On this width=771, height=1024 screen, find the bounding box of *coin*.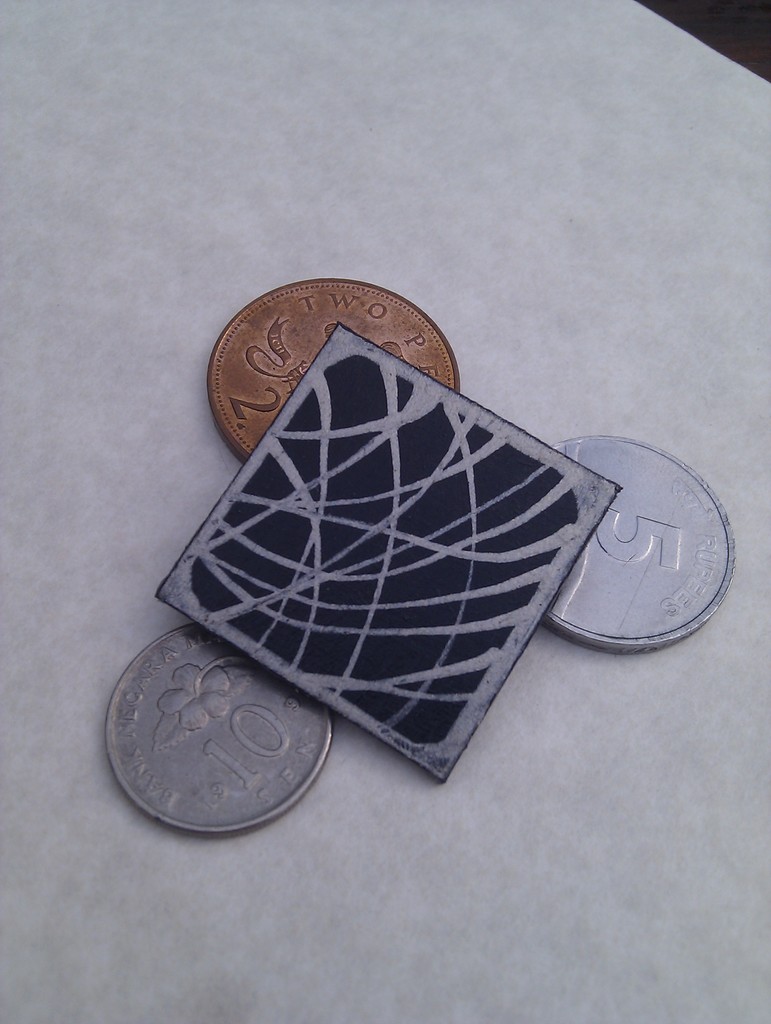
Bounding box: (left=99, top=622, right=332, bottom=832).
